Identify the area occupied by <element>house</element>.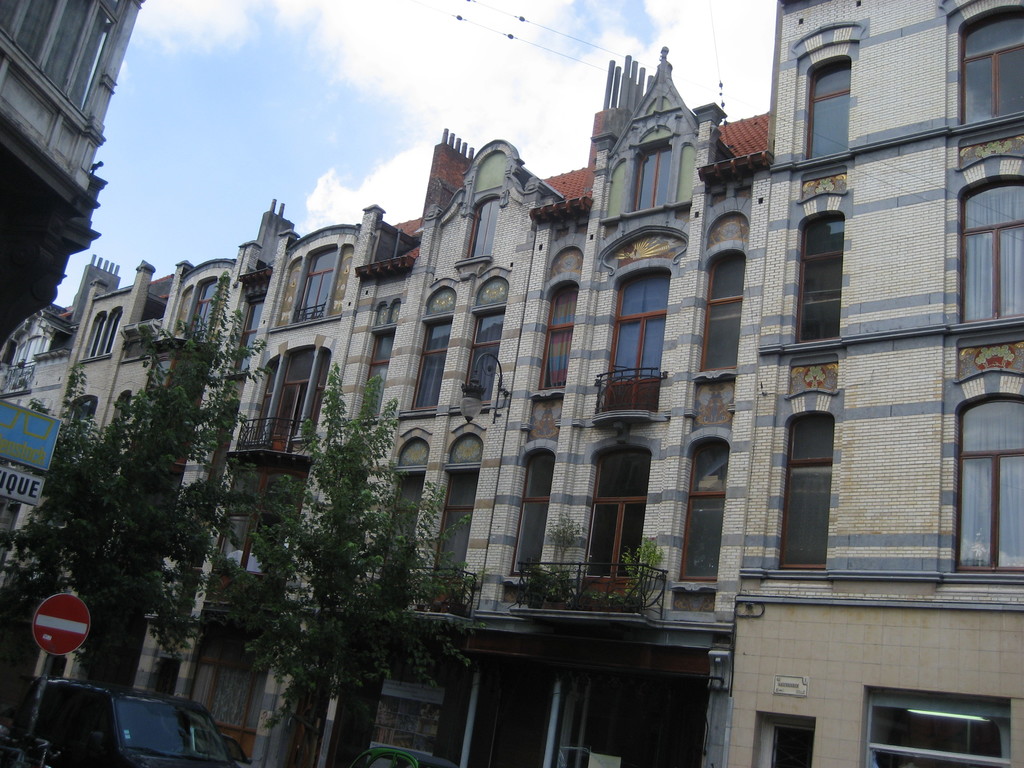
Area: select_region(0, 0, 141, 338).
